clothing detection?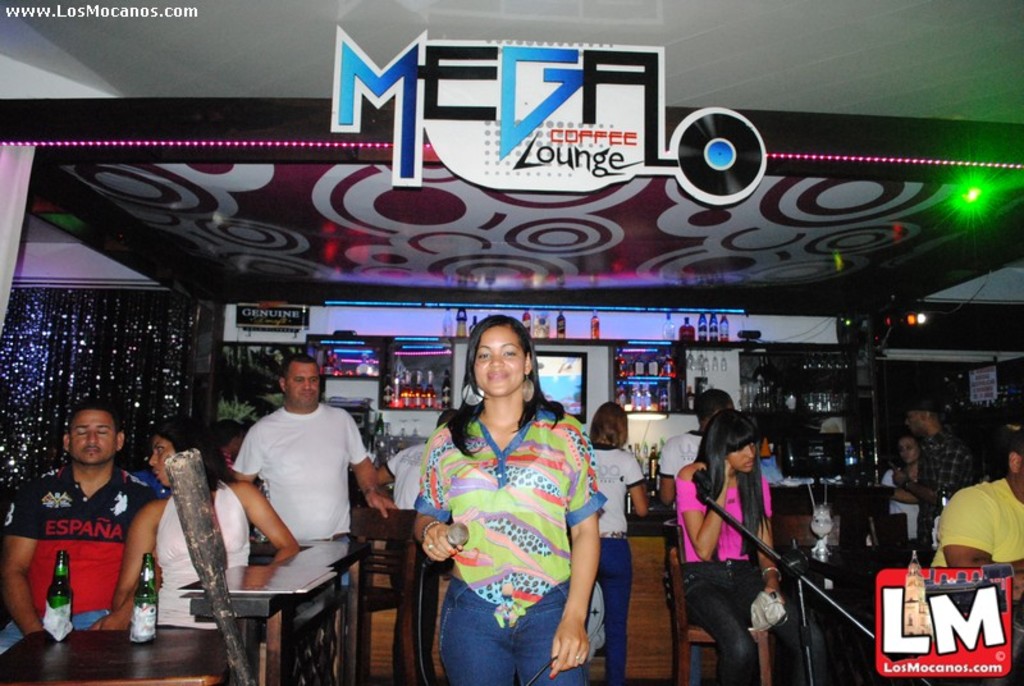
rect(410, 416, 605, 685)
